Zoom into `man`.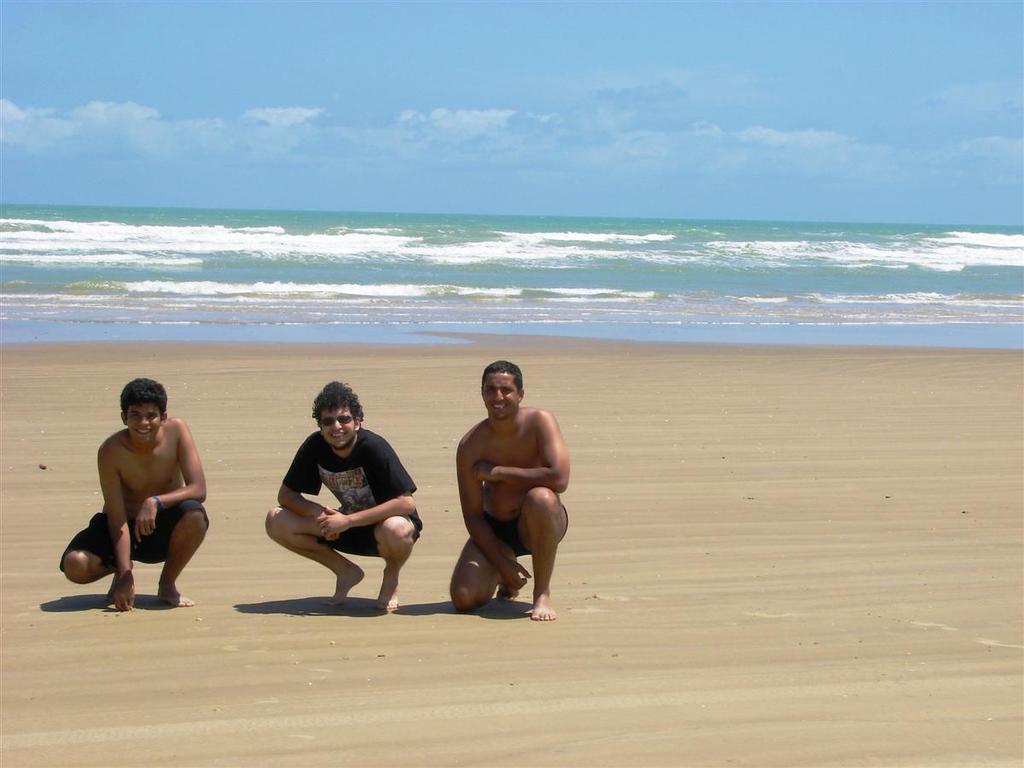
Zoom target: box=[446, 356, 571, 623].
